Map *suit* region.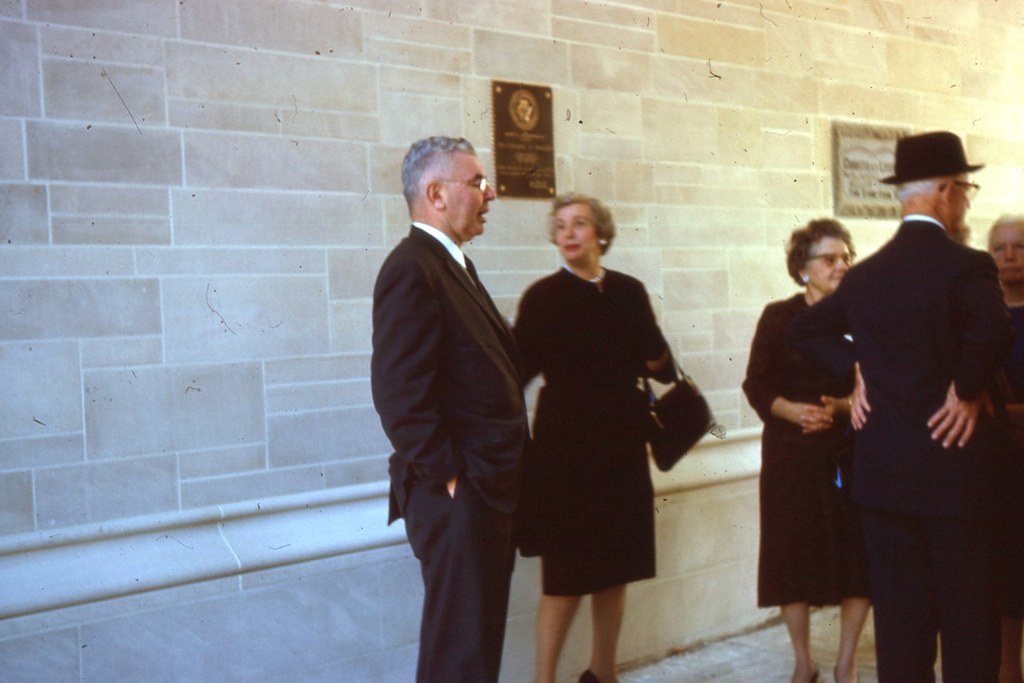
Mapped to 797, 223, 1000, 682.
